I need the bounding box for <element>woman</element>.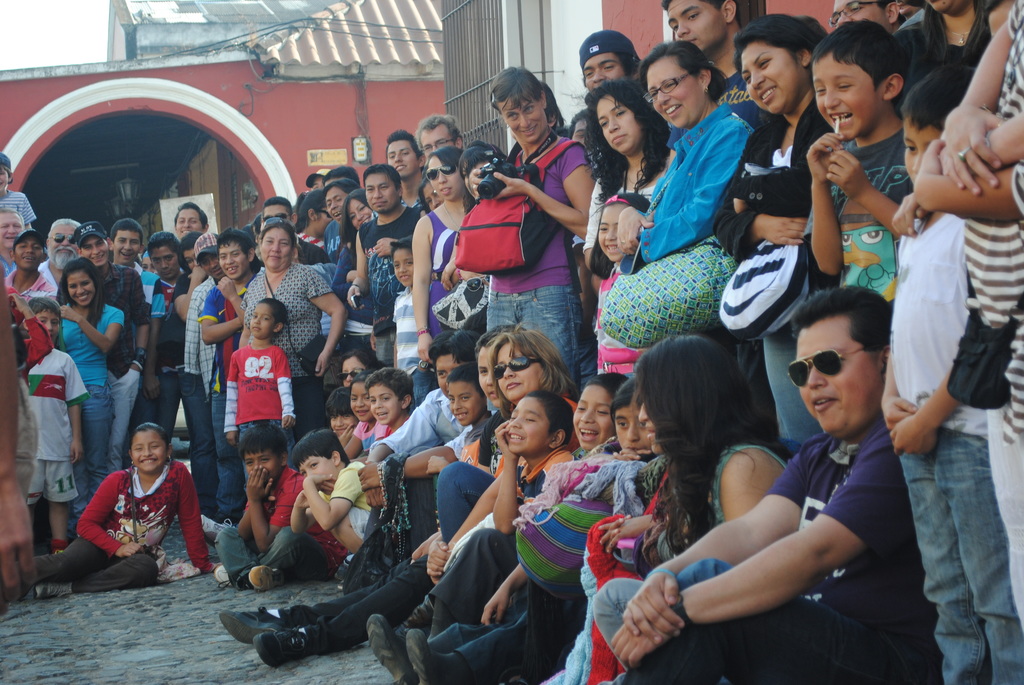
Here it is: locate(159, 234, 205, 320).
